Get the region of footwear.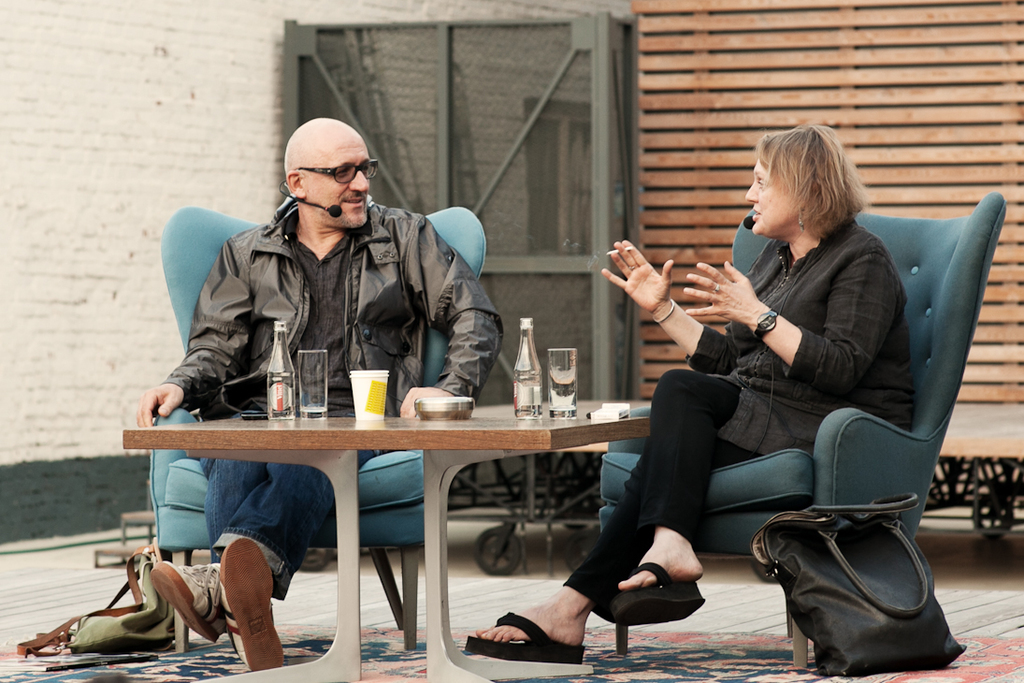
473, 590, 622, 671.
